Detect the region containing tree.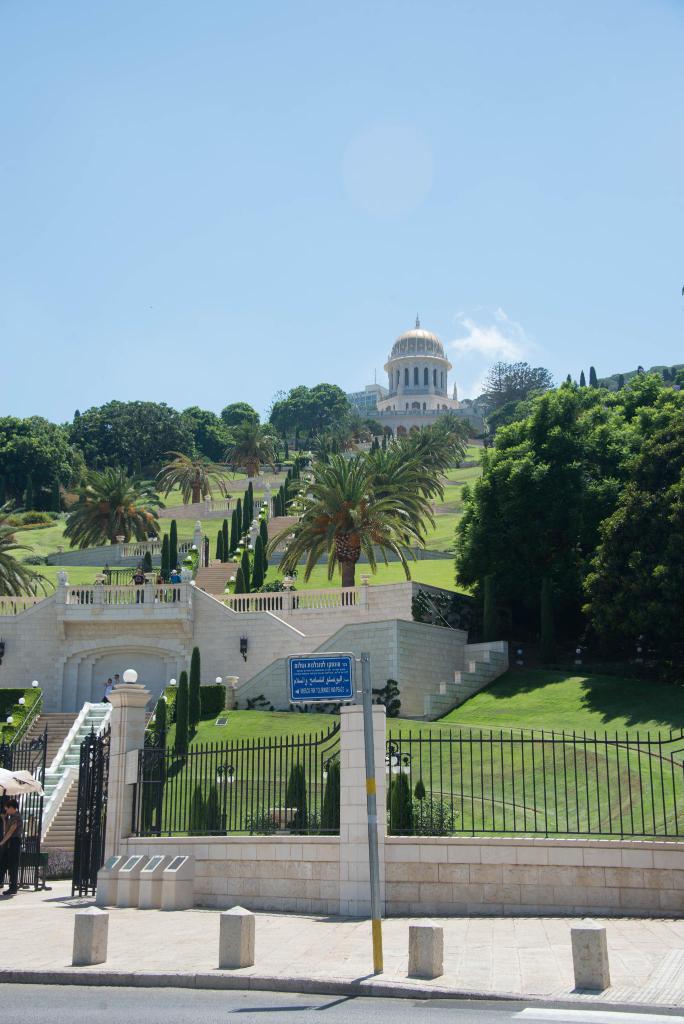
box(219, 394, 258, 431).
